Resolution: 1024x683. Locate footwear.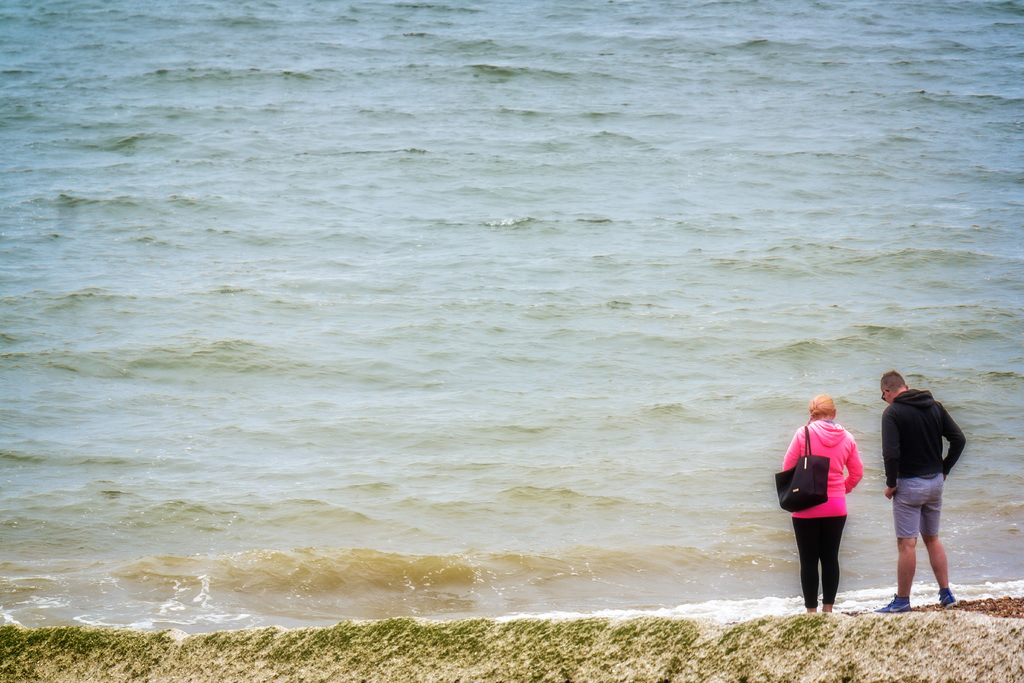
[877,592,911,614].
